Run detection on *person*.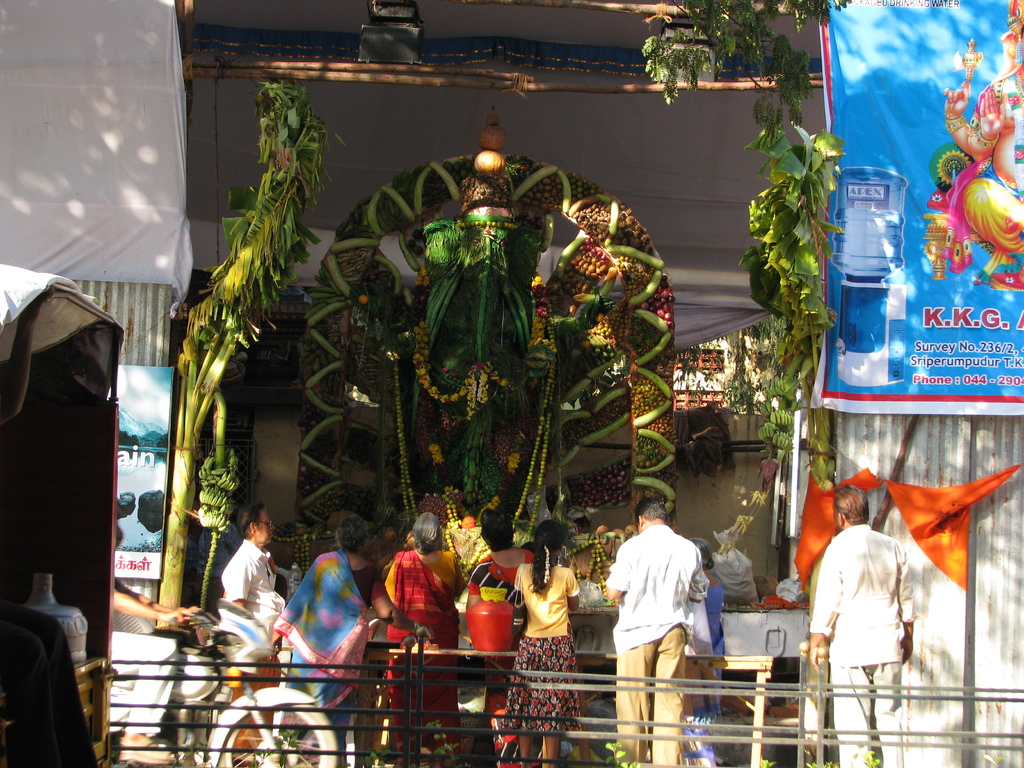
Result: pyautogui.locateOnScreen(679, 531, 727, 767).
